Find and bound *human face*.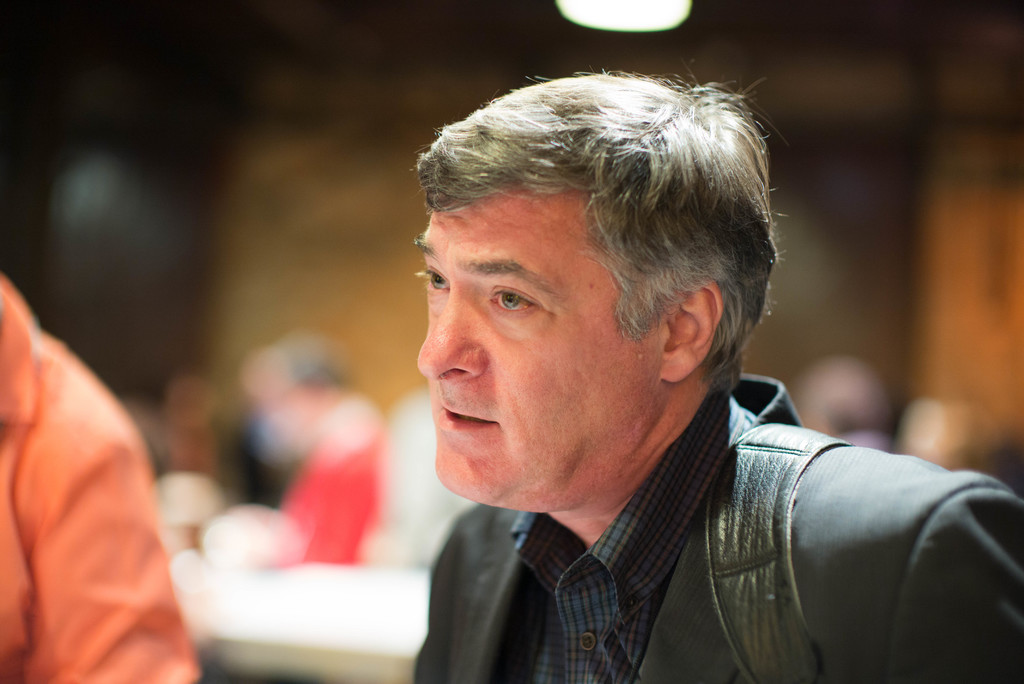
Bound: l=419, t=188, r=662, b=504.
